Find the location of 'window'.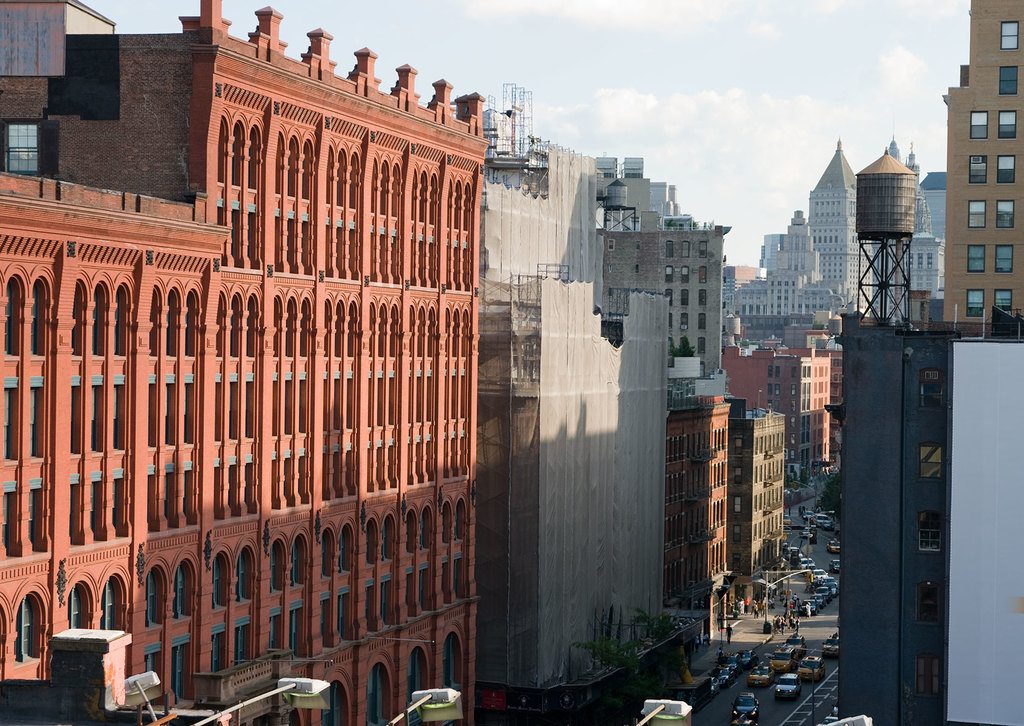
Location: pyautogui.locateOnScreen(67, 373, 127, 456).
